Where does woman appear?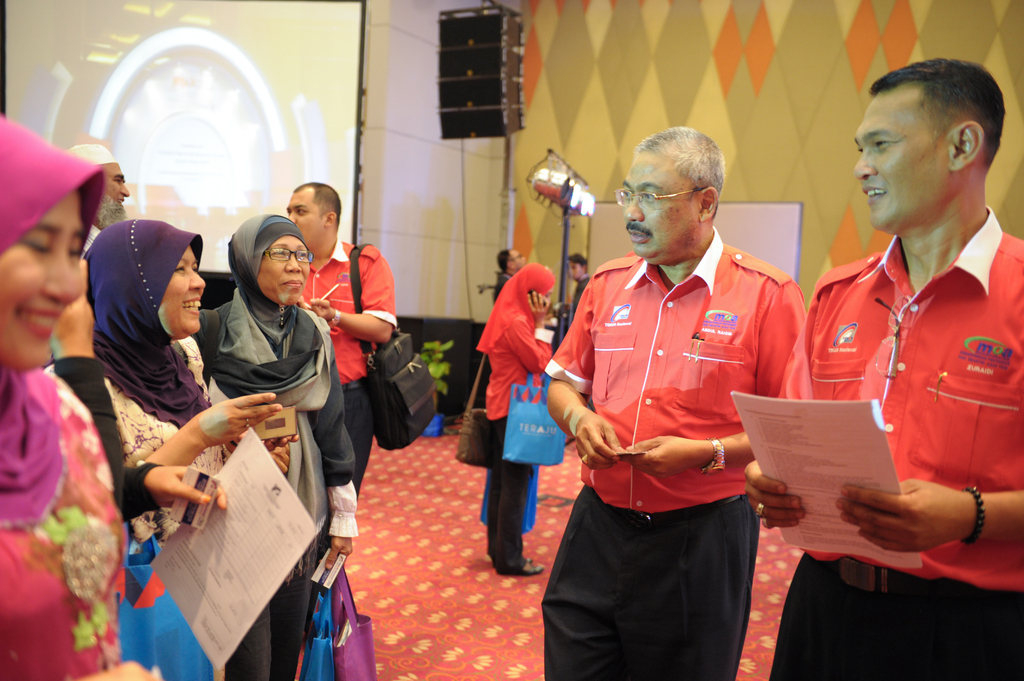
Appears at region(0, 113, 137, 680).
